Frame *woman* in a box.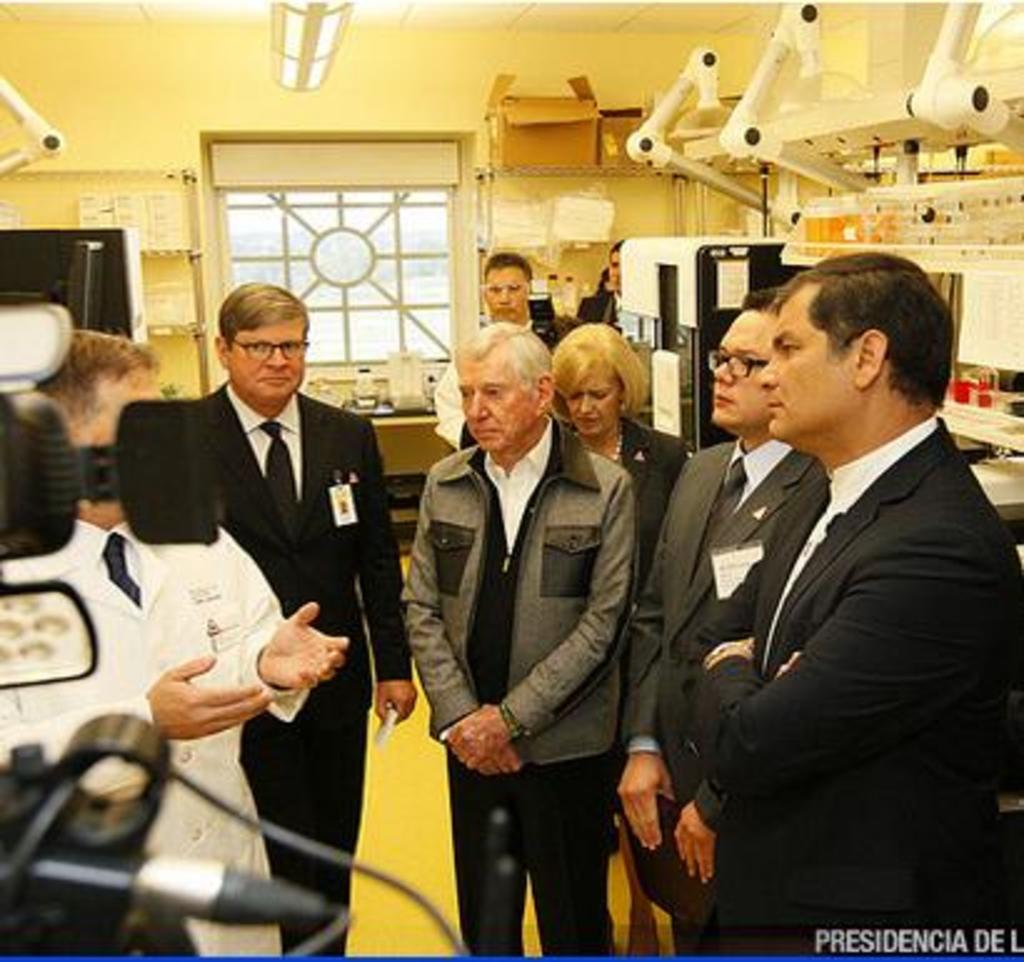
x1=542, y1=312, x2=694, y2=960.
